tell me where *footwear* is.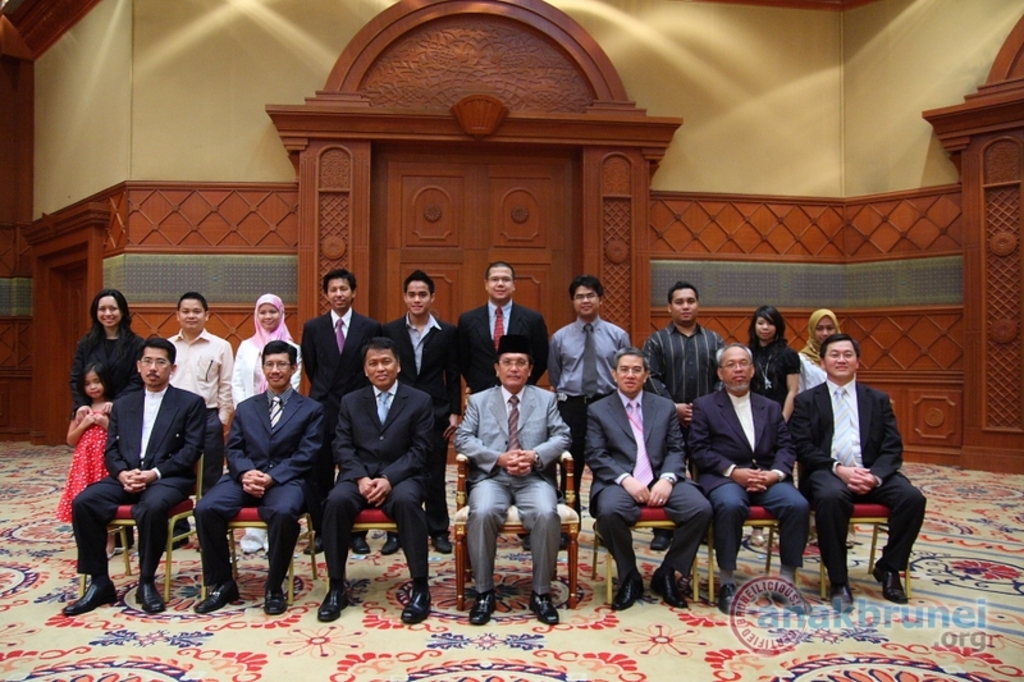
*footwear* is at BBox(195, 578, 241, 610).
